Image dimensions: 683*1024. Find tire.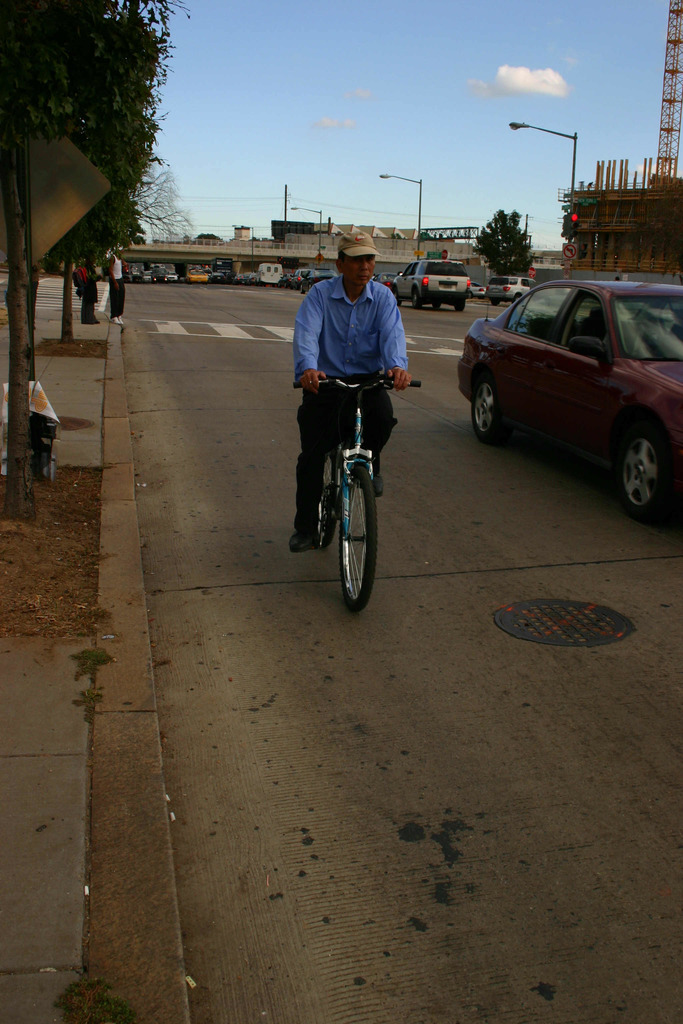
left=411, top=291, right=420, bottom=312.
